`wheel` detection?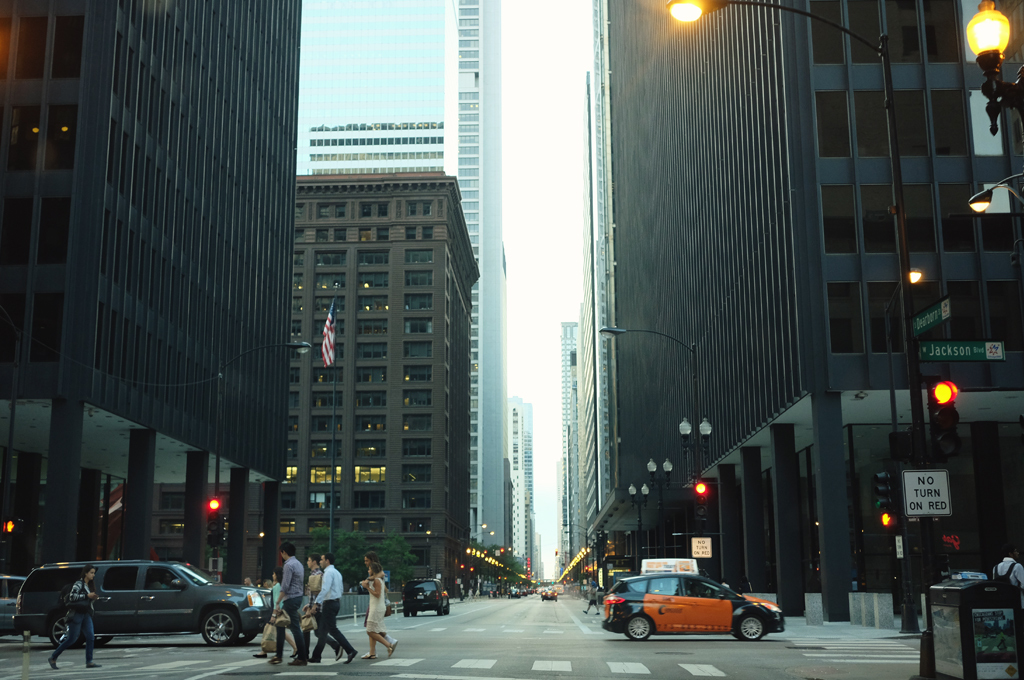
{"left": 733, "top": 602, "right": 765, "bottom": 643}
